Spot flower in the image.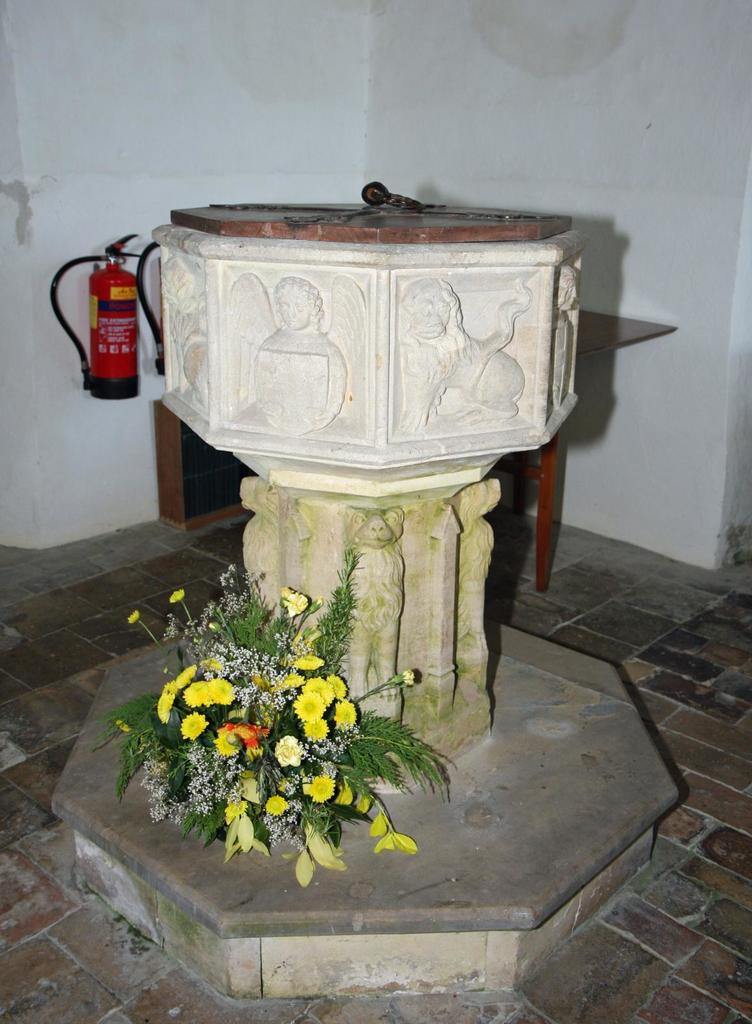
flower found at [179,666,202,684].
